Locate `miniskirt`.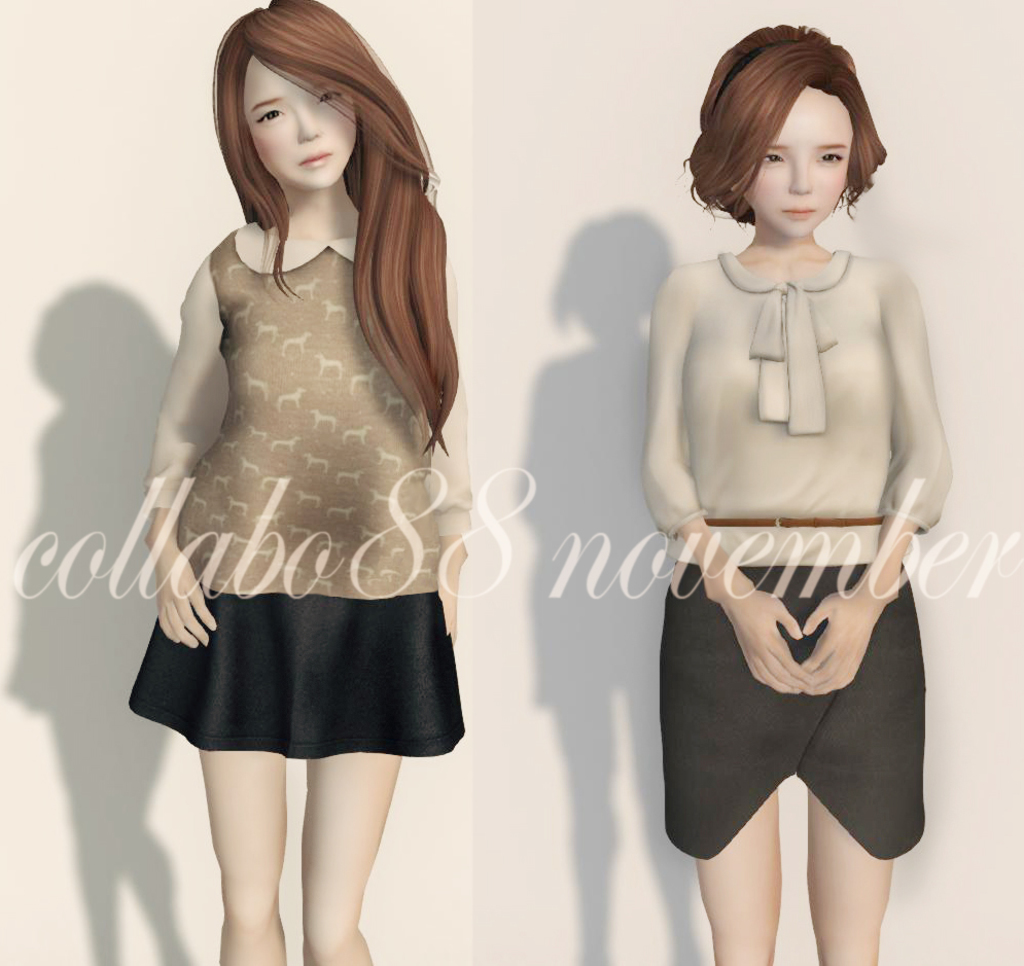
Bounding box: crop(661, 557, 932, 863).
